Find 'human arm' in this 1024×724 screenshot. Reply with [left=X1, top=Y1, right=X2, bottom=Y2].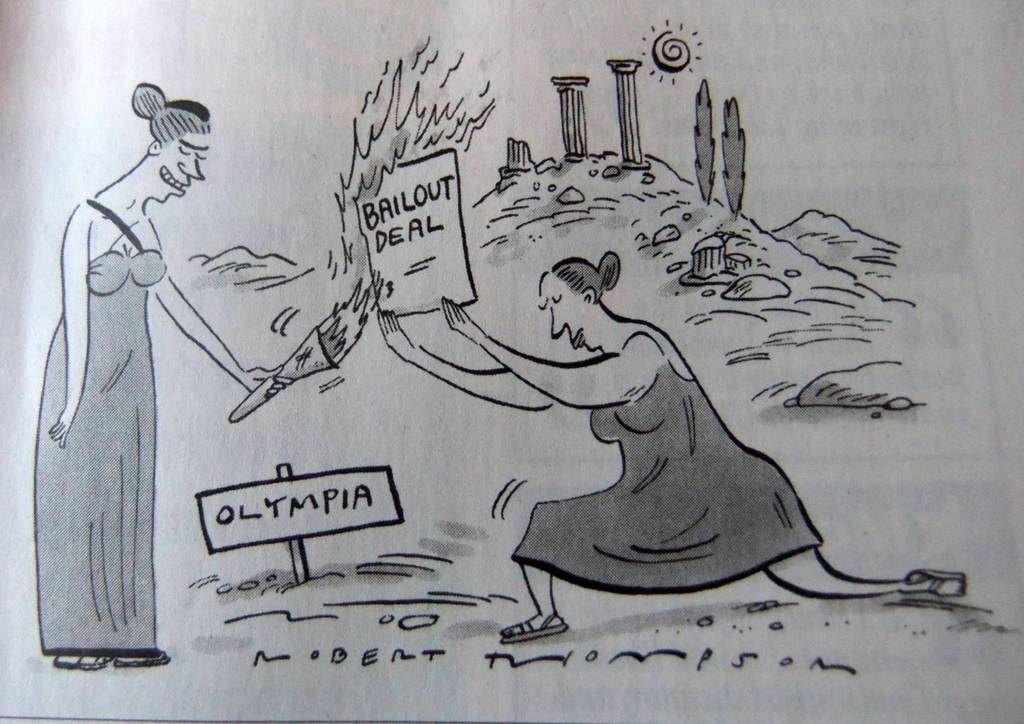
[left=375, top=305, right=575, bottom=413].
